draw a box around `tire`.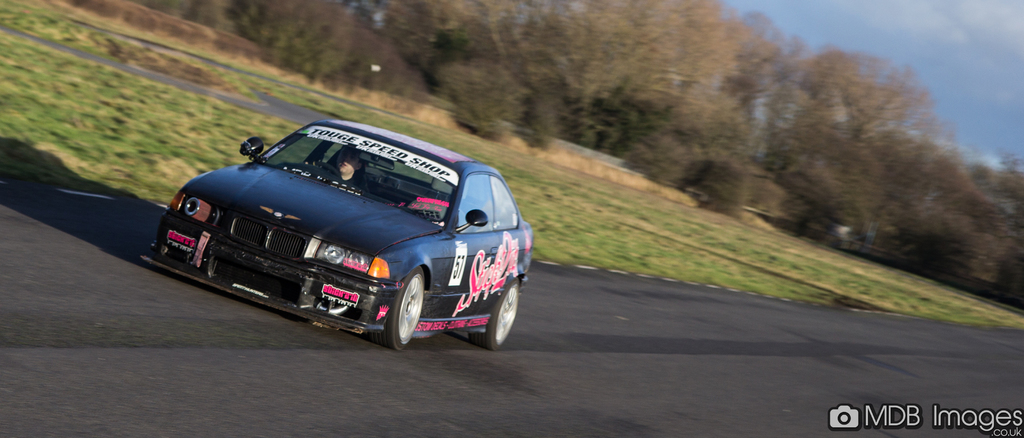
rect(470, 278, 518, 351).
